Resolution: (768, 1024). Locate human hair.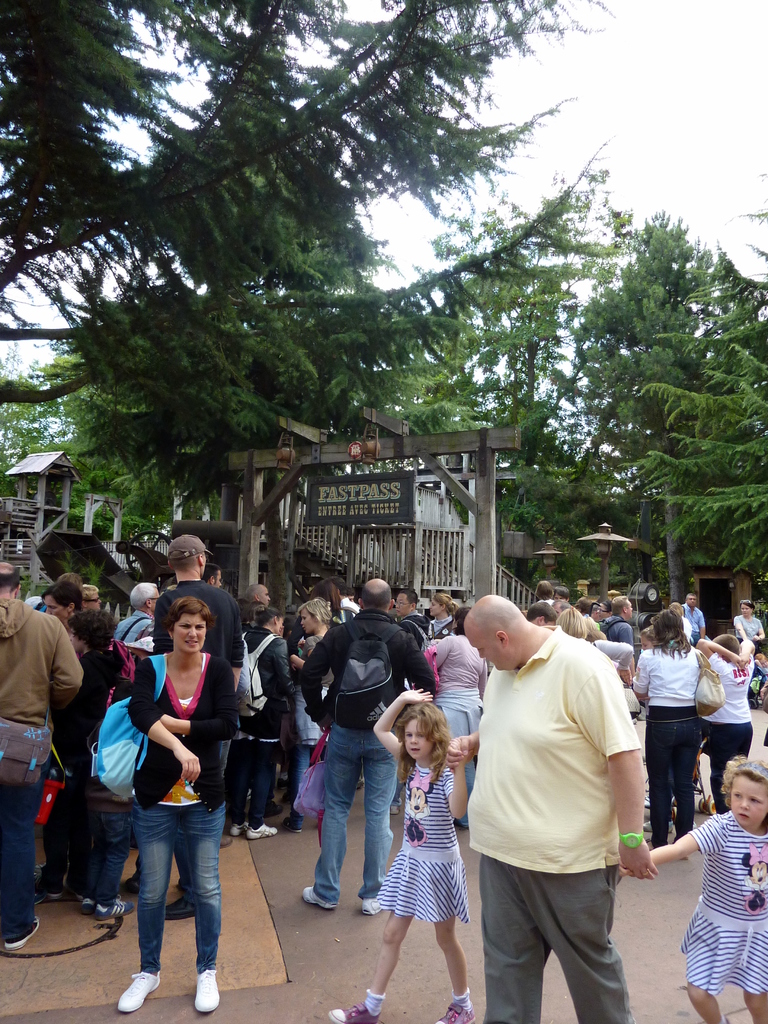
left=326, top=577, right=346, bottom=589.
